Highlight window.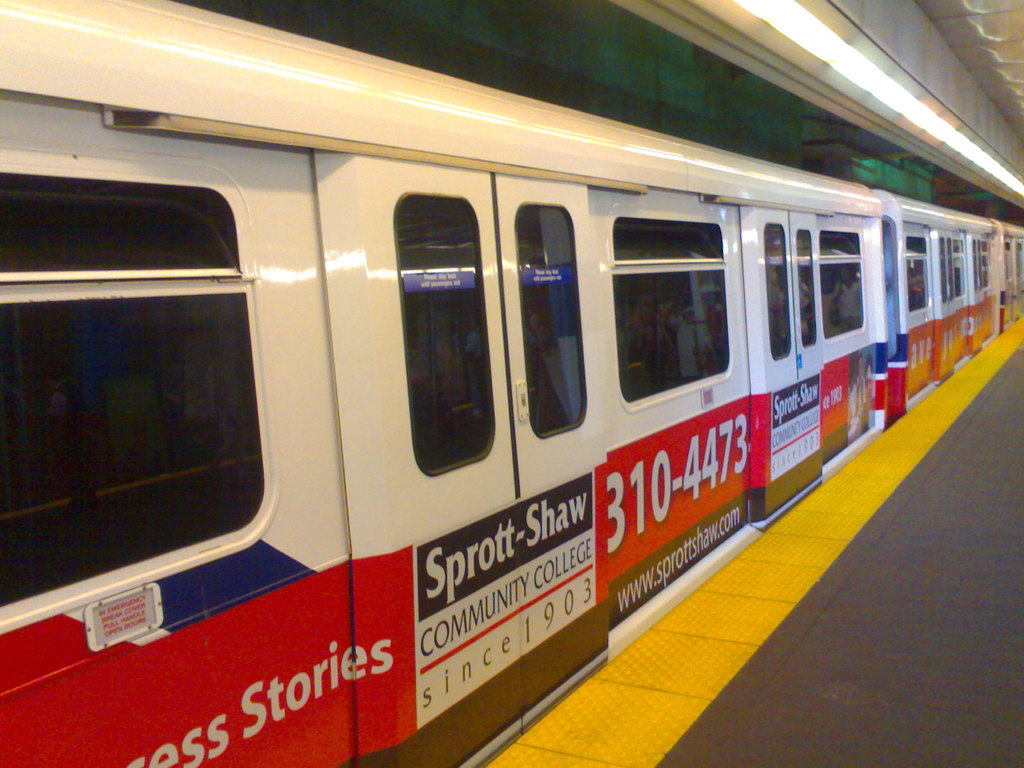
Highlighted region: [408,197,480,456].
